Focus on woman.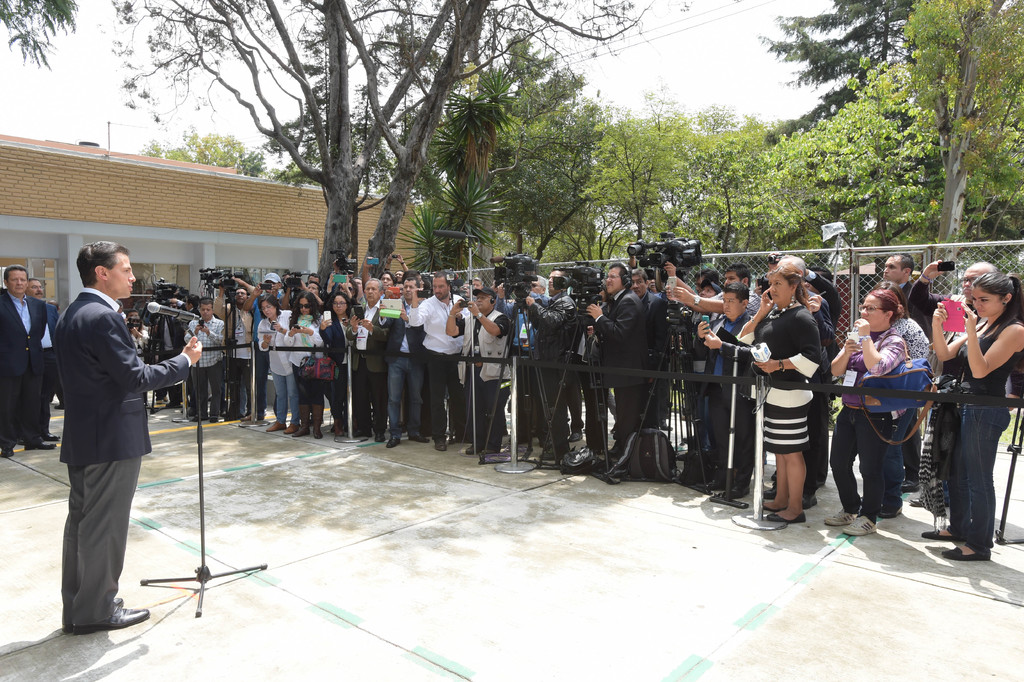
Focused at 851, 287, 940, 535.
